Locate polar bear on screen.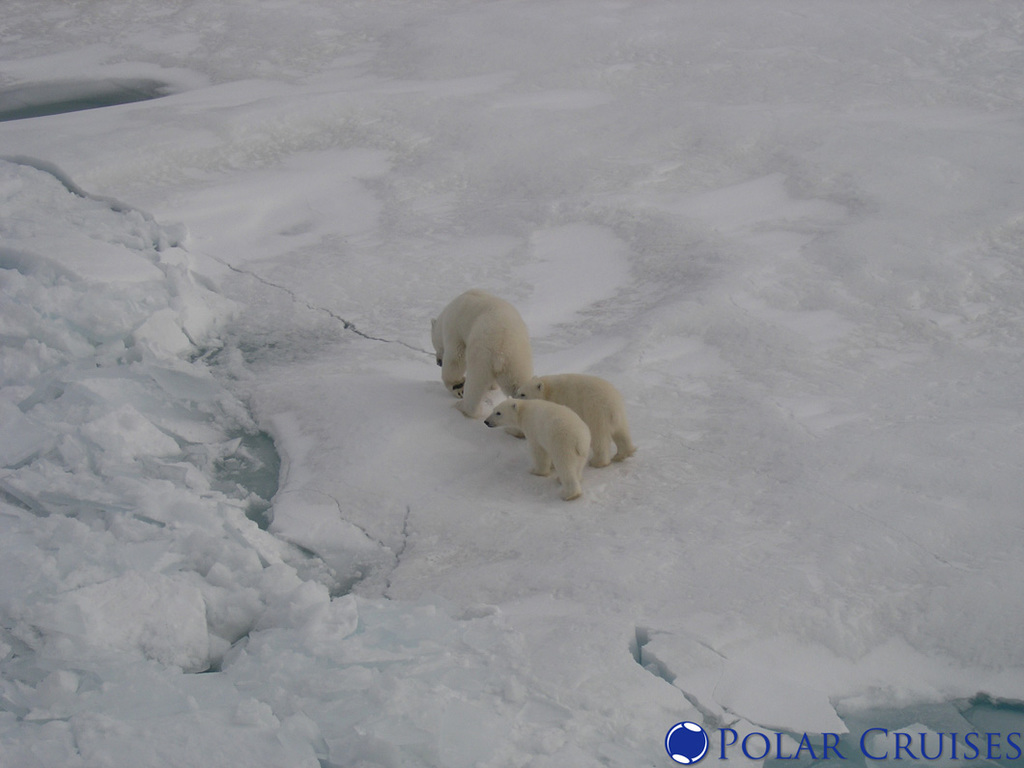
On screen at crop(481, 399, 594, 499).
